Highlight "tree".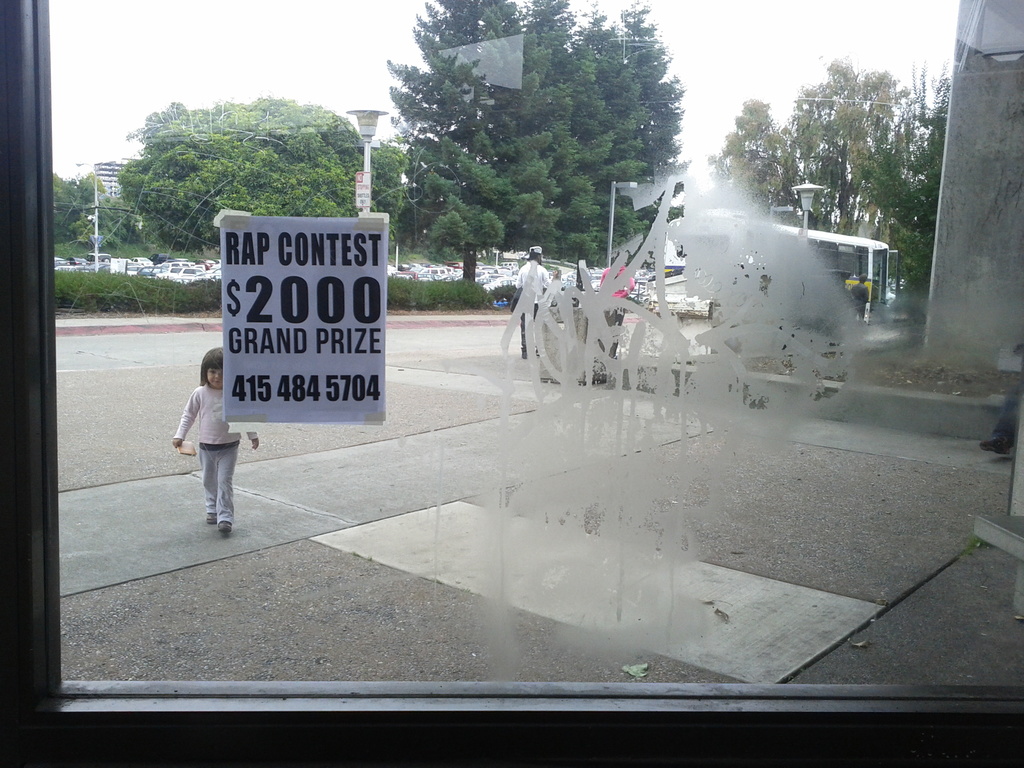
Highlighted region: <bbox>766, 60, 929, 233</bbox>.
